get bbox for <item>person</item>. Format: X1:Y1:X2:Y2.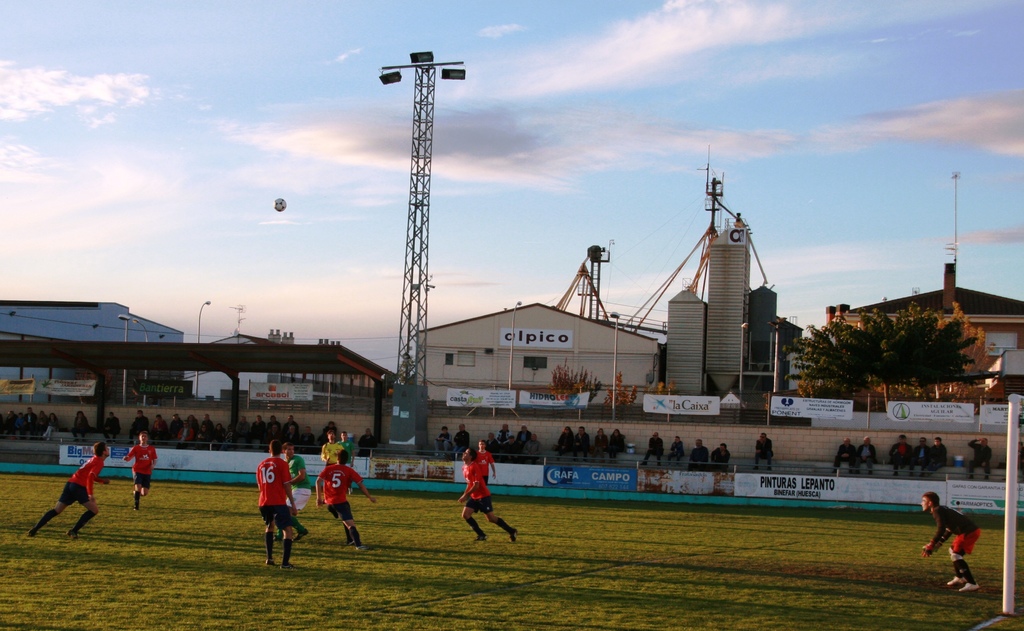
476:437:497:485.
